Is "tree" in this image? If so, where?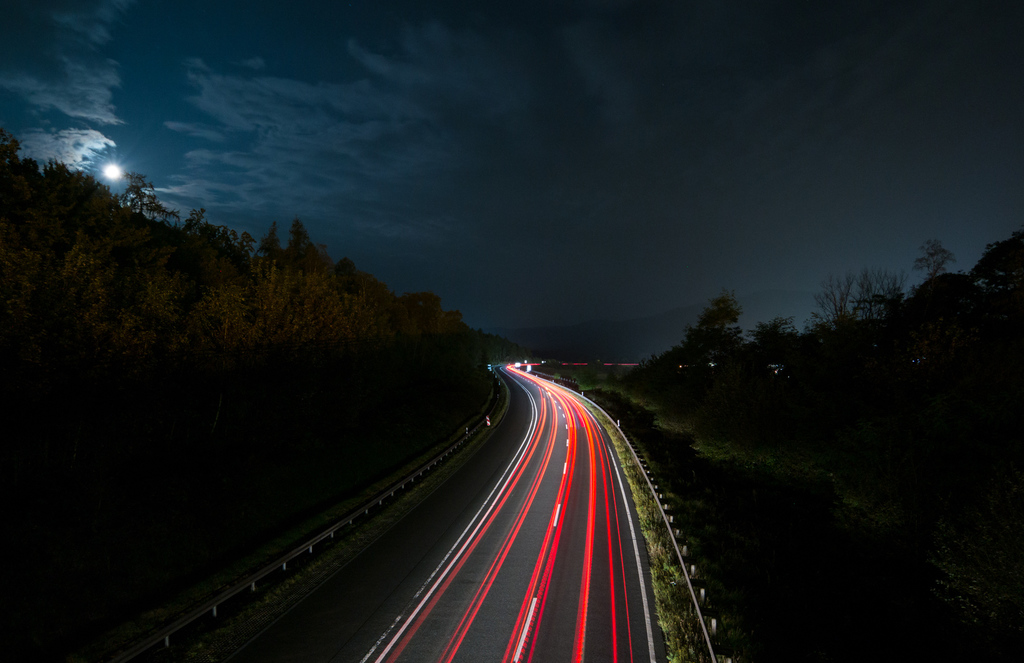
Yes, at detection(673, 290, 762, 389).
